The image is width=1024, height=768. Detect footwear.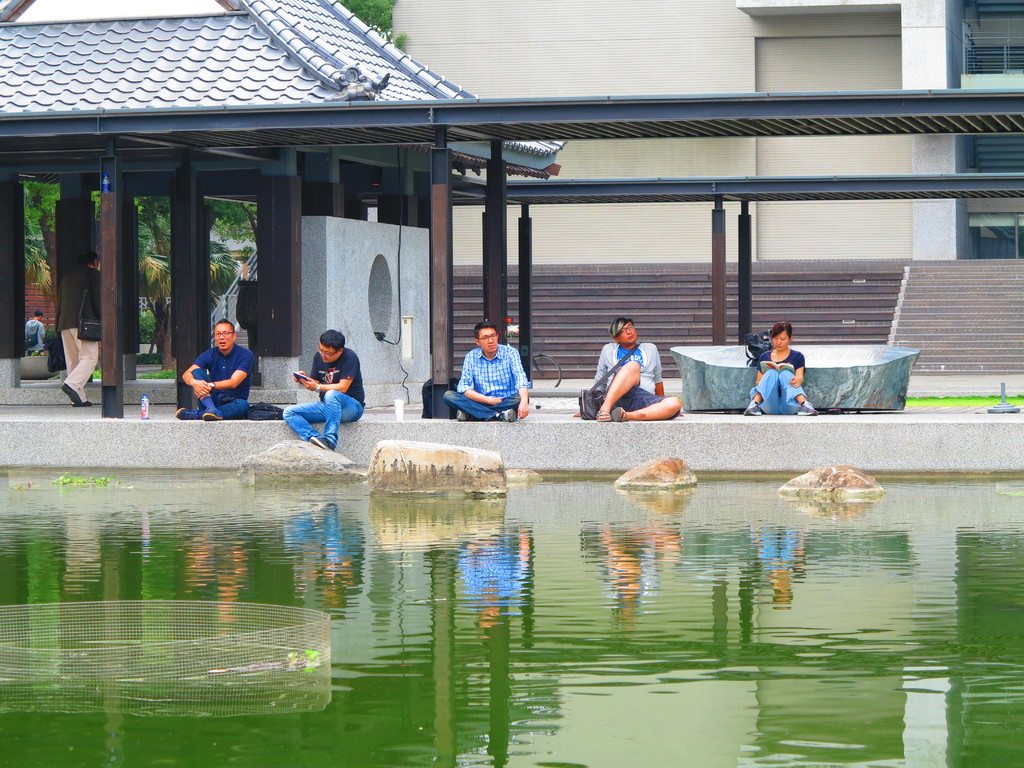
Detection: bbox=[171, 406, 198, 420].
